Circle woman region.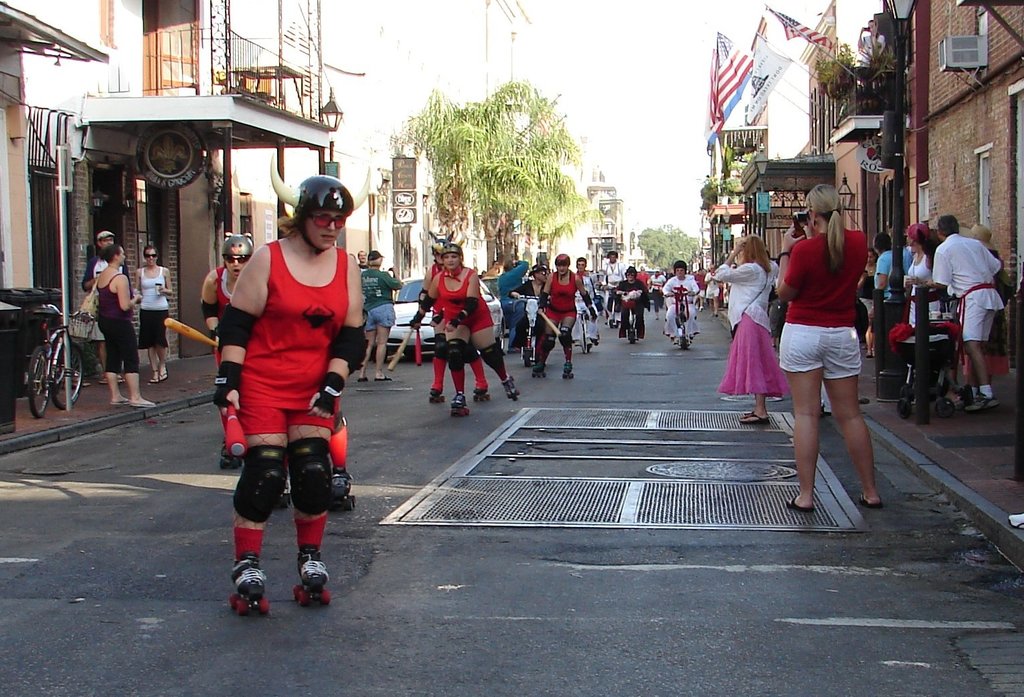
Region: <box>207,234,268,456</box>.
